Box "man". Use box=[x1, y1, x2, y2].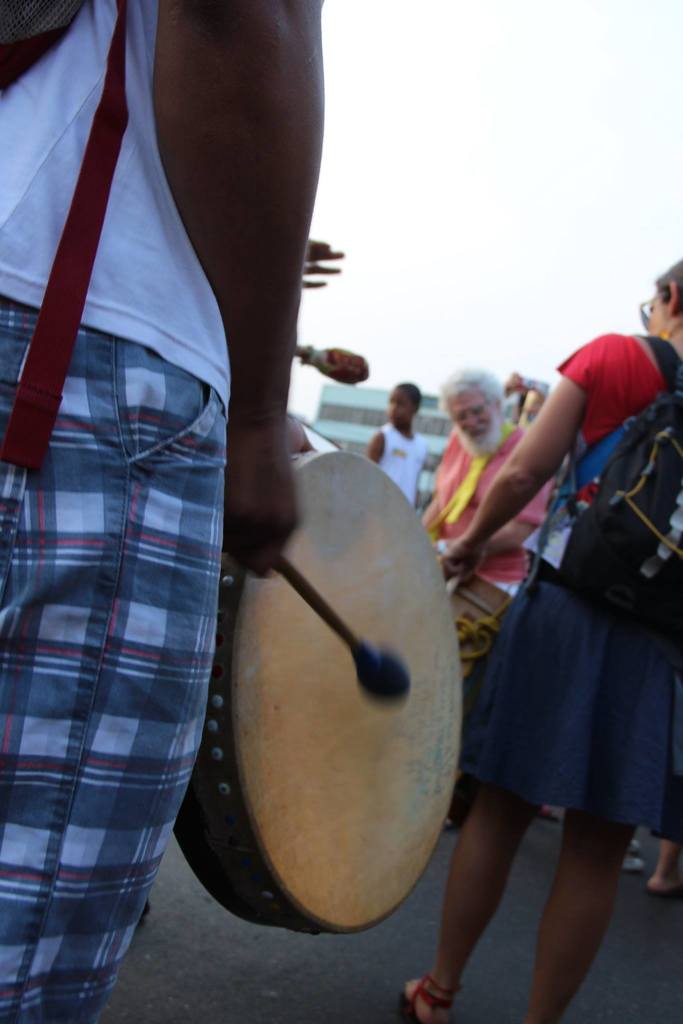
box=[422, 361, 548, 584].
